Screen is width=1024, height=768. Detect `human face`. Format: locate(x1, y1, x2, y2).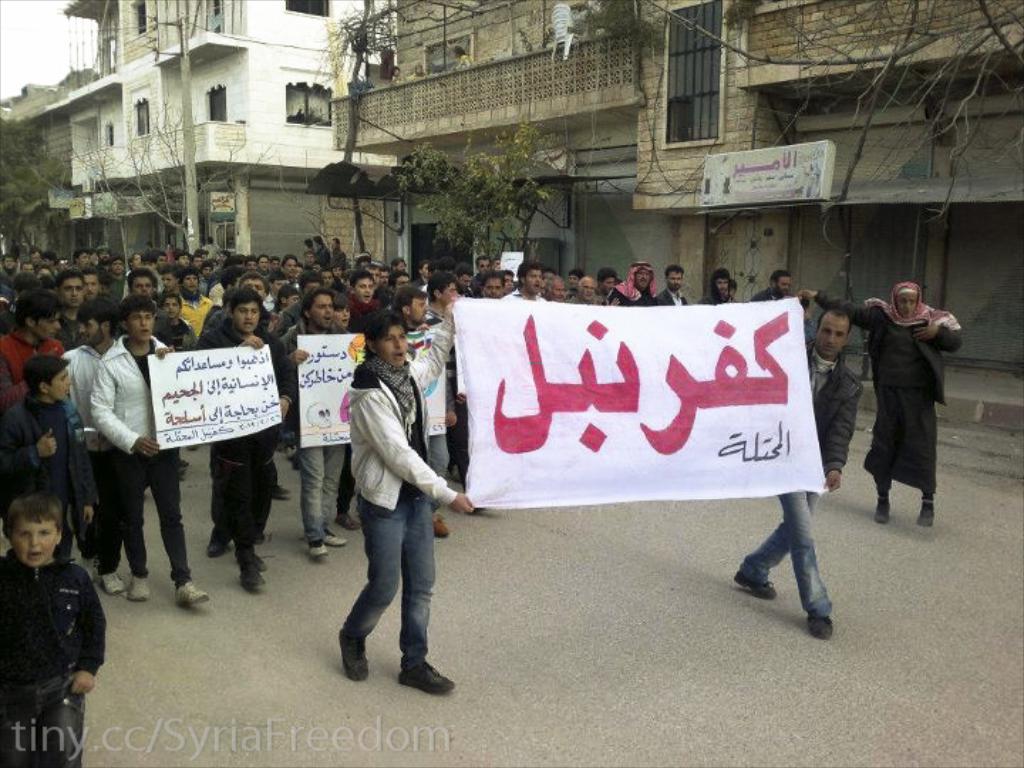
locate(492, 257, 505, 272).
